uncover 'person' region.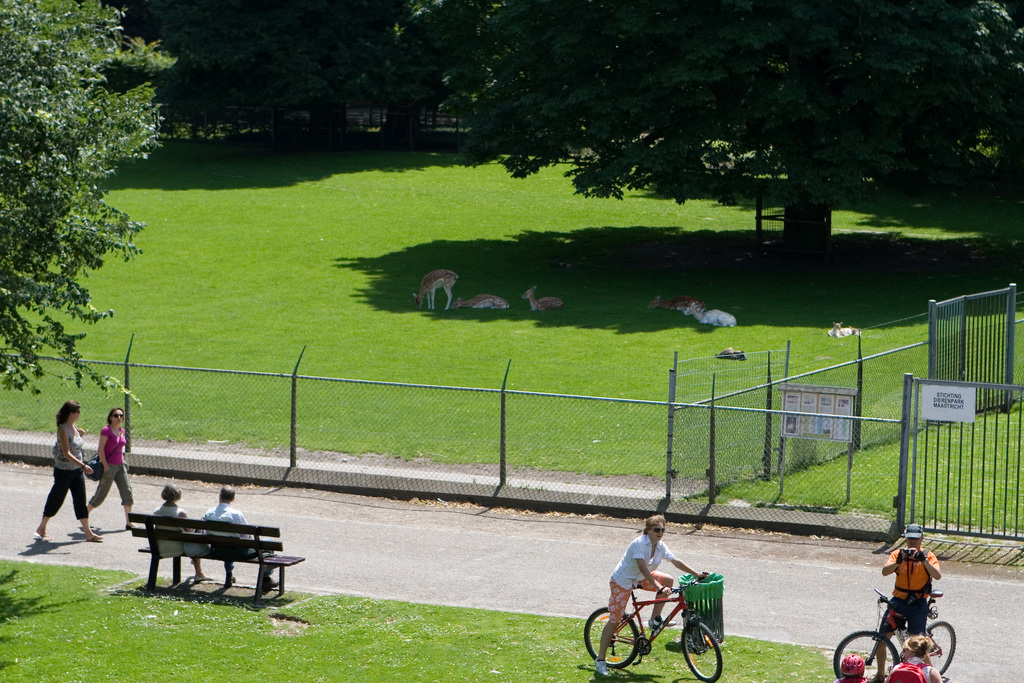
Uncovered: select_region(27, 402, 97, 556).
